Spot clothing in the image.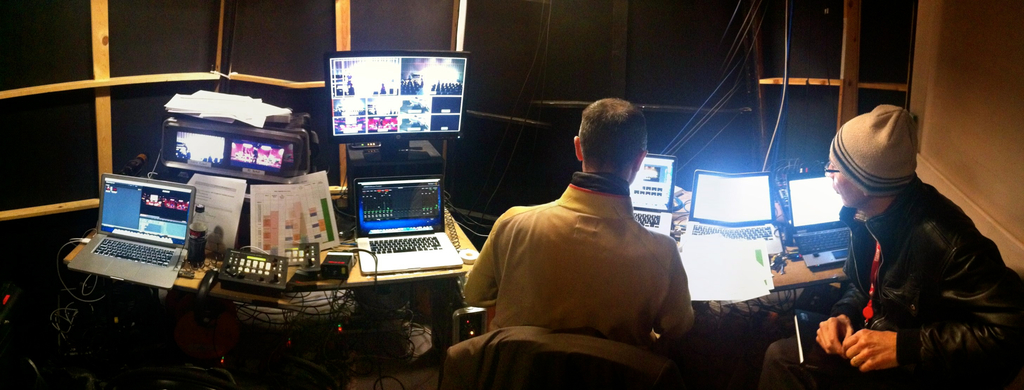
clothing found at BBox(754, 177, 1023, 389).
